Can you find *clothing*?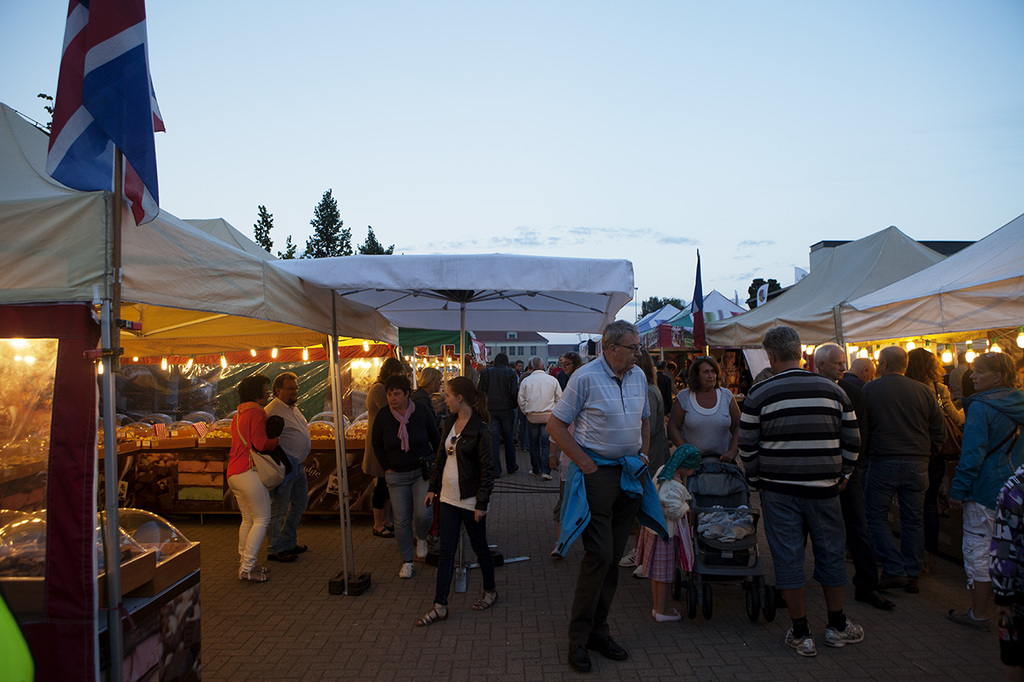
Yes, bounding box: Rect(426, 415, 505, 596).
